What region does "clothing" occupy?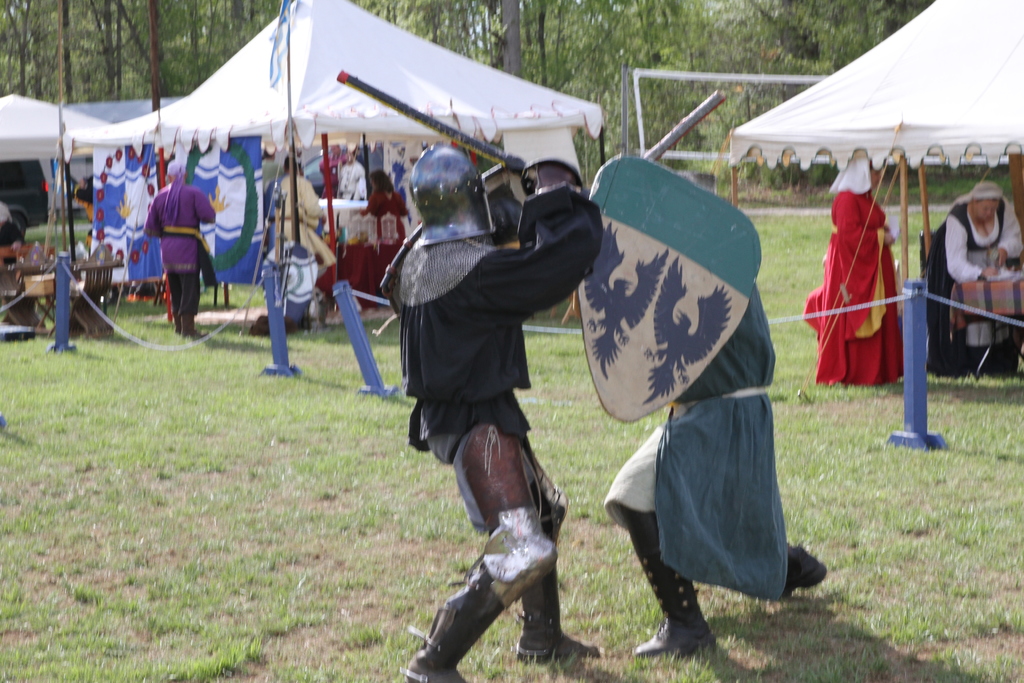
bbox=[388, 188, 604, 537].
